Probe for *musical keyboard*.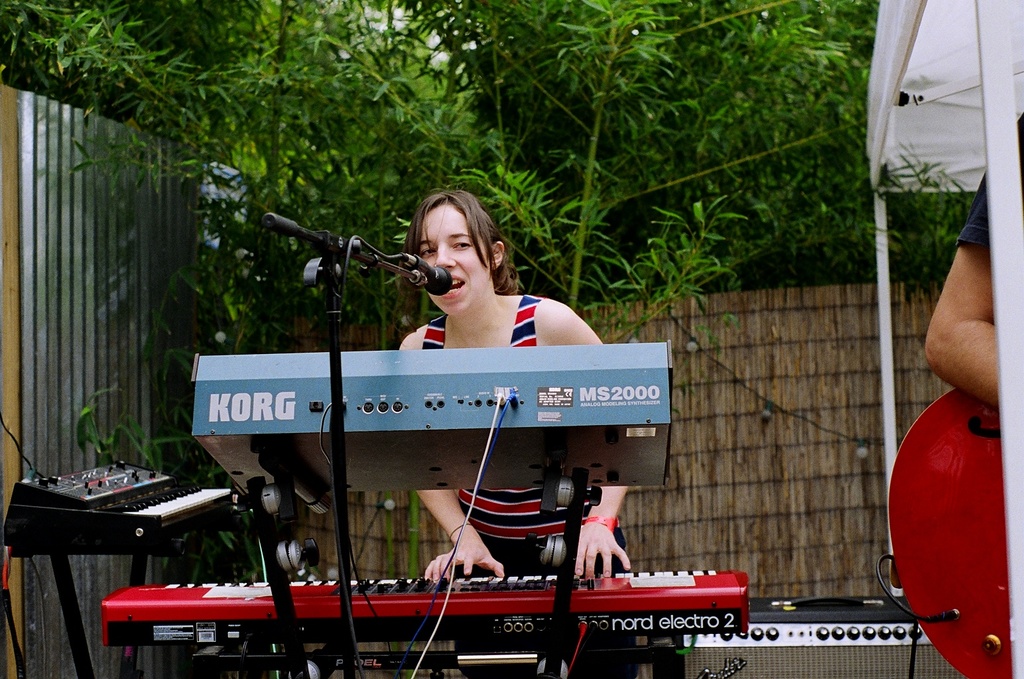
Probe result: select_region(99, 573, 749, 647).
